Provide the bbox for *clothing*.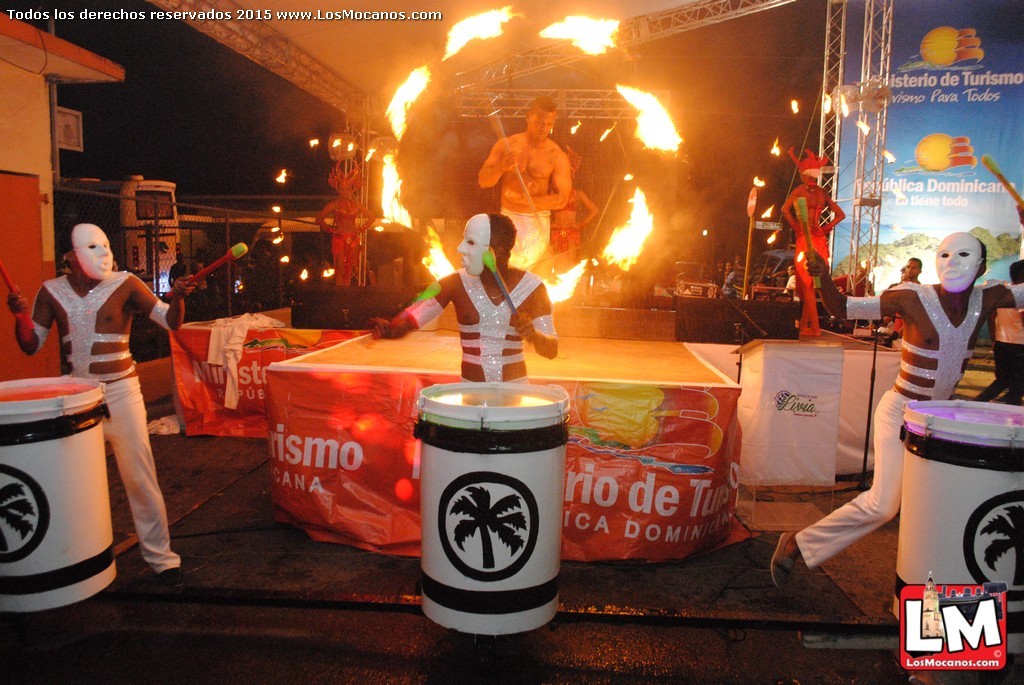
507:208:555:266.
